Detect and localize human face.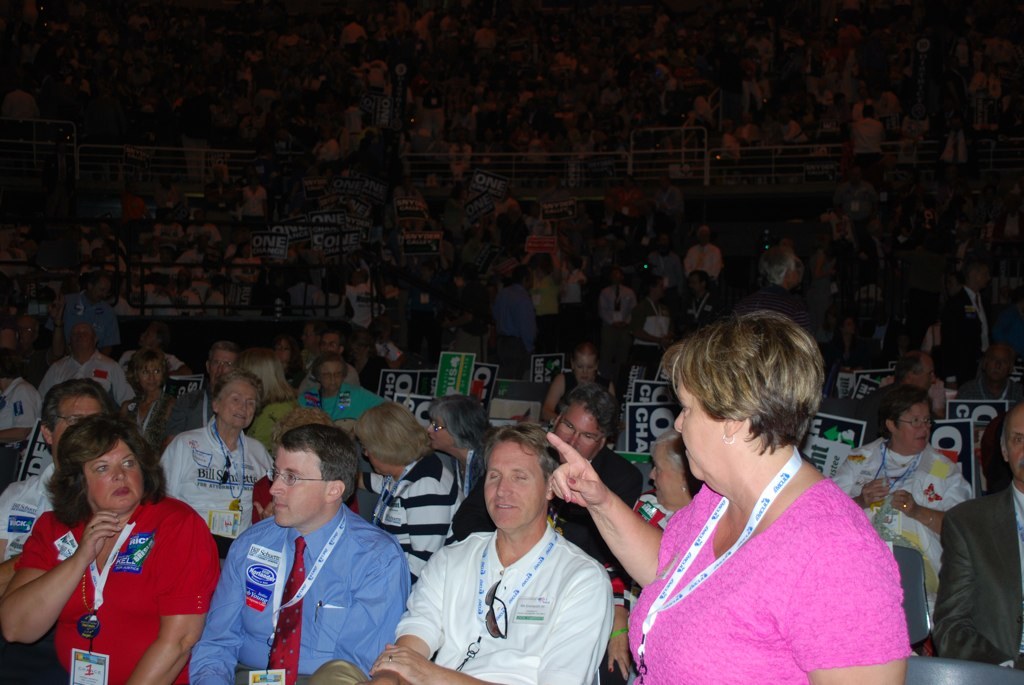
Localized at detection(895, 397, 934, 450).
